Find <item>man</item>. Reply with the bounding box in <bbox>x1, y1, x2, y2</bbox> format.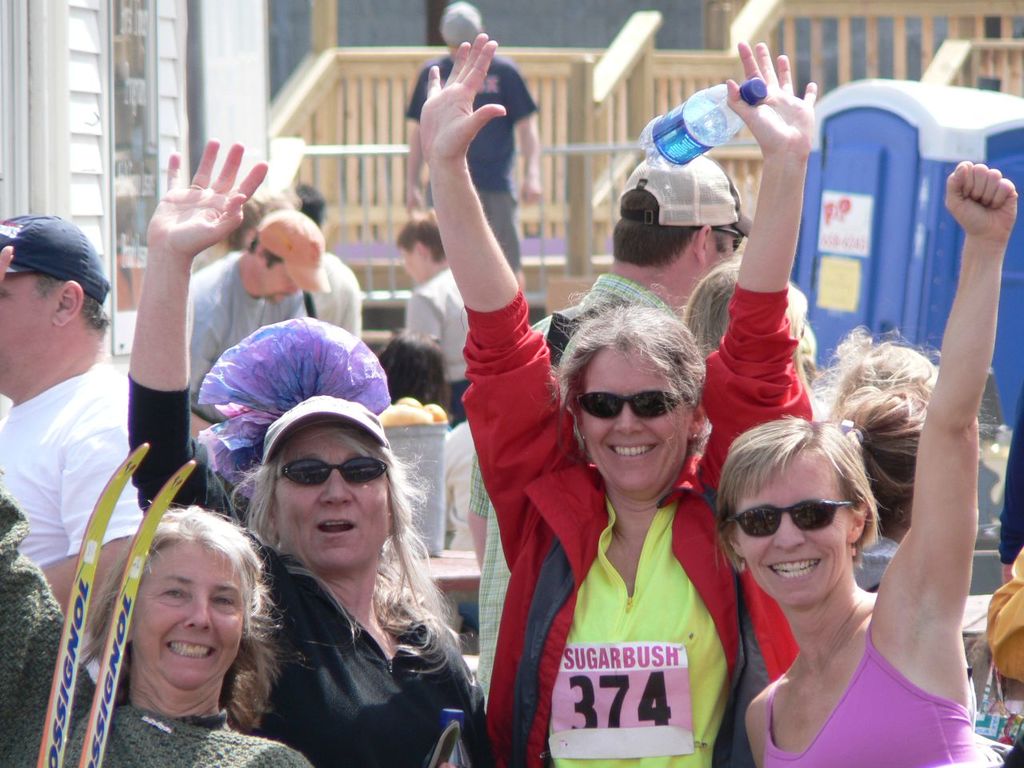
<bbox>122, 133, 499, 767</bbox>.
